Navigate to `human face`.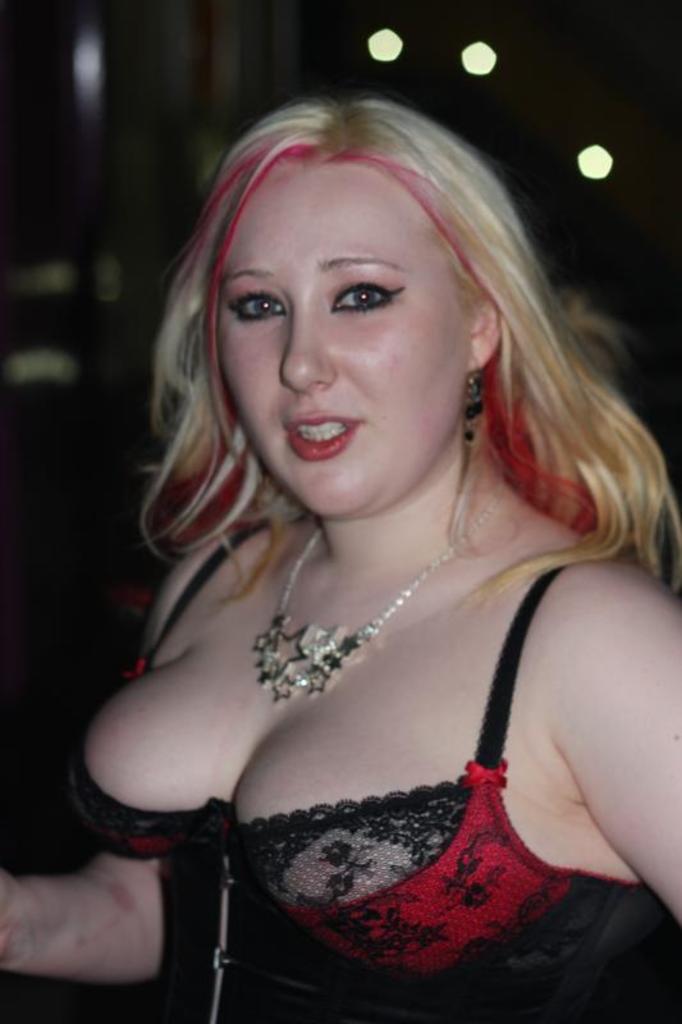
Navigation target: bbox(219, 155, 479, 517).
